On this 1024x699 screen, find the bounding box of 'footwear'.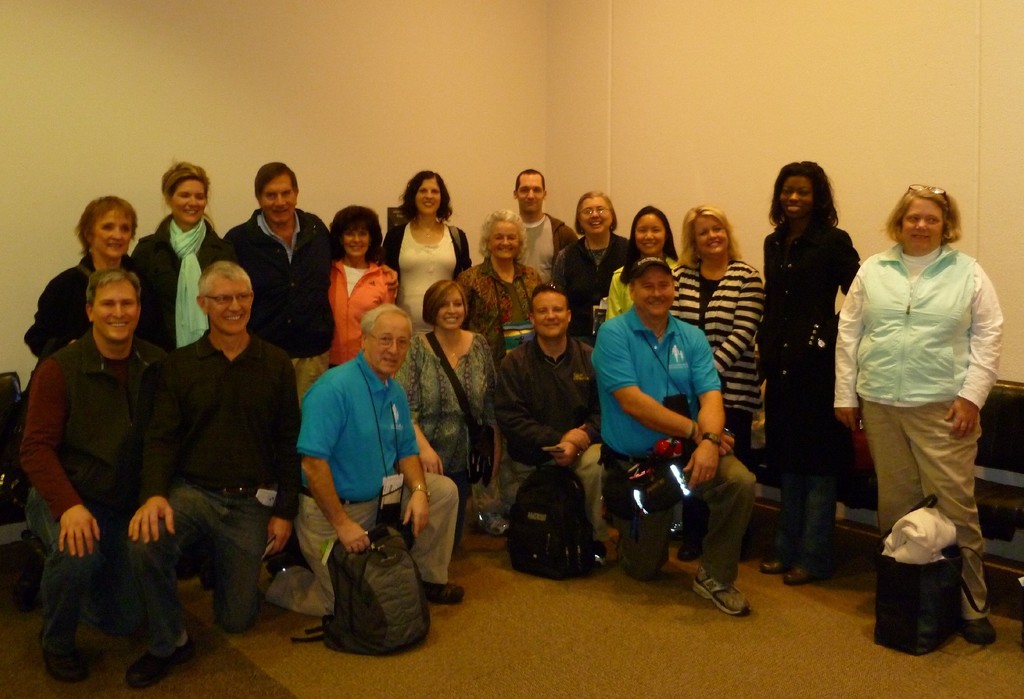
Bounding box: rect(122, 639, 195, 677).
